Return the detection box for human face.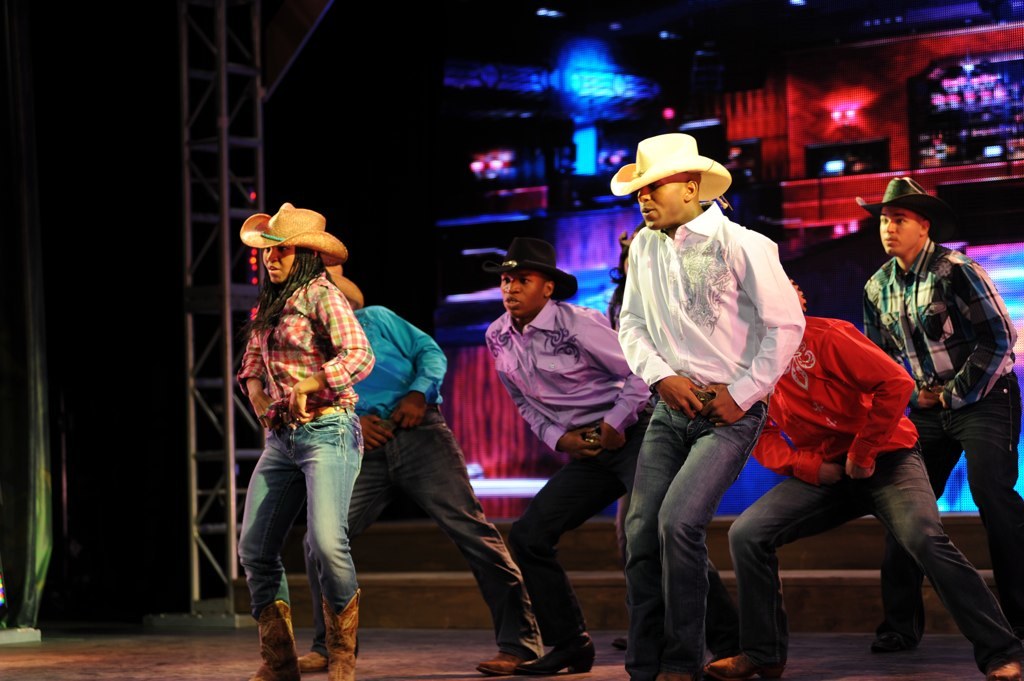
(x1=501, y1=273, x2=545, y2=312).
